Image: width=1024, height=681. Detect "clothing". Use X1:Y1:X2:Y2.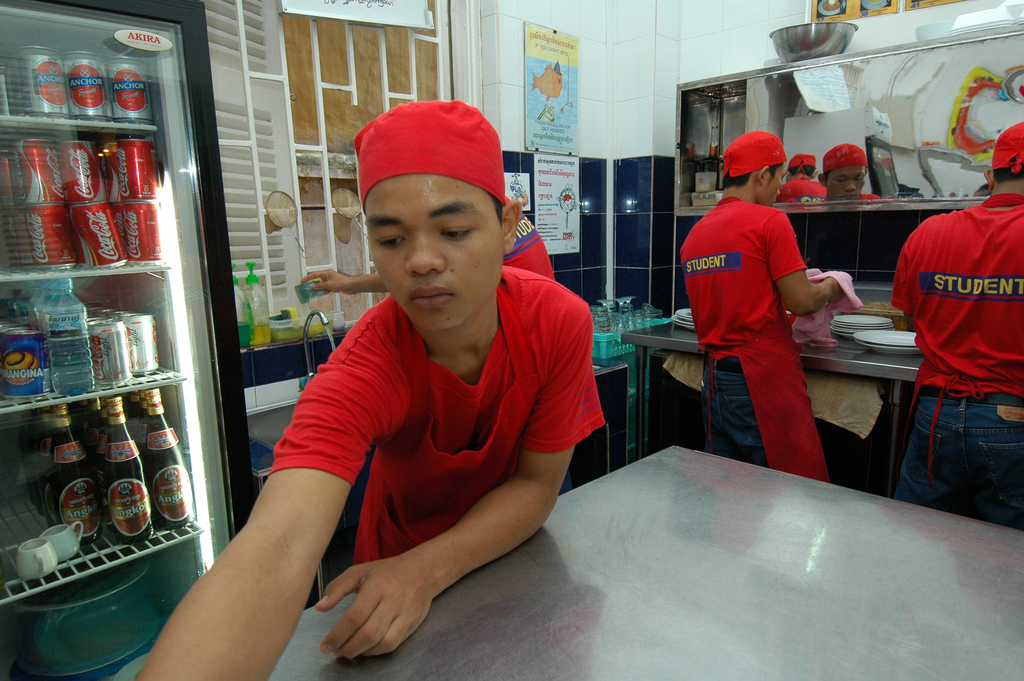
709:347:808:469.
